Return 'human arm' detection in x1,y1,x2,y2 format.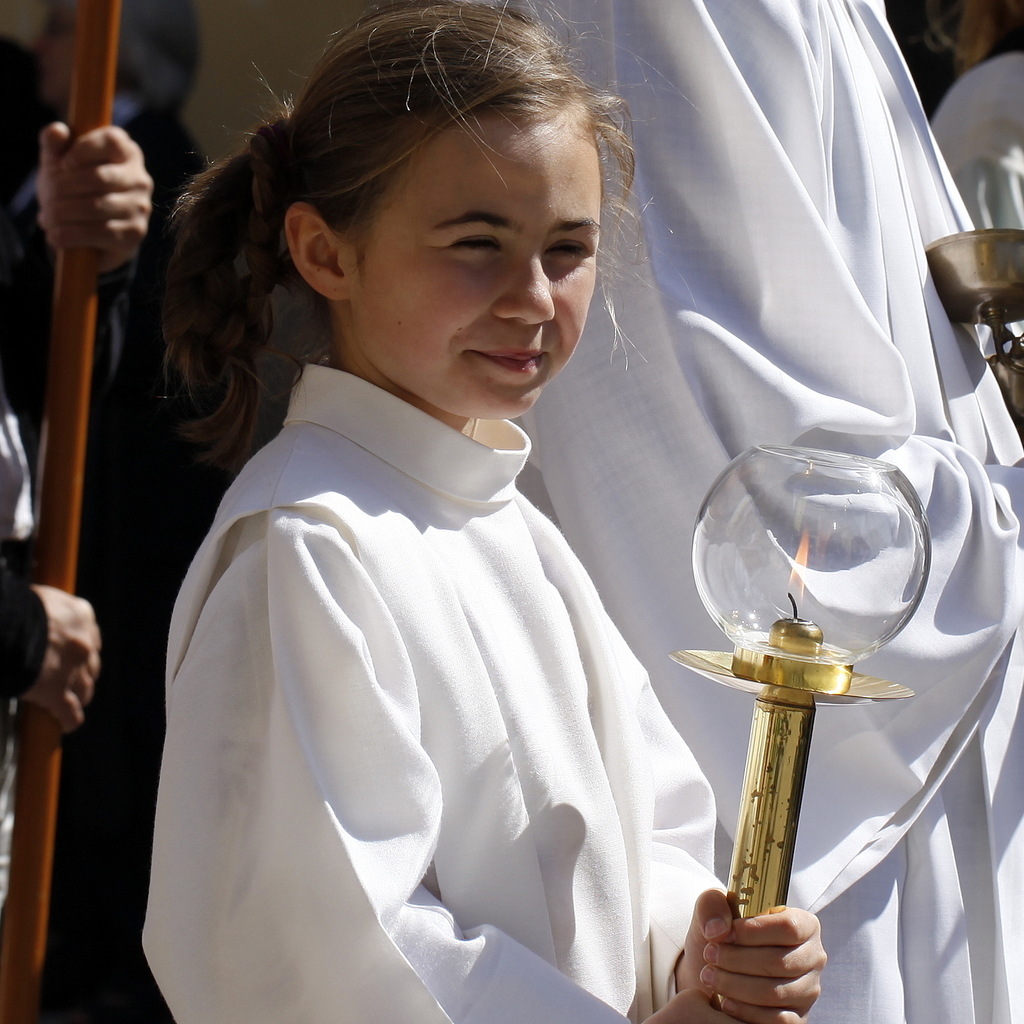
670,882,833,1023.
